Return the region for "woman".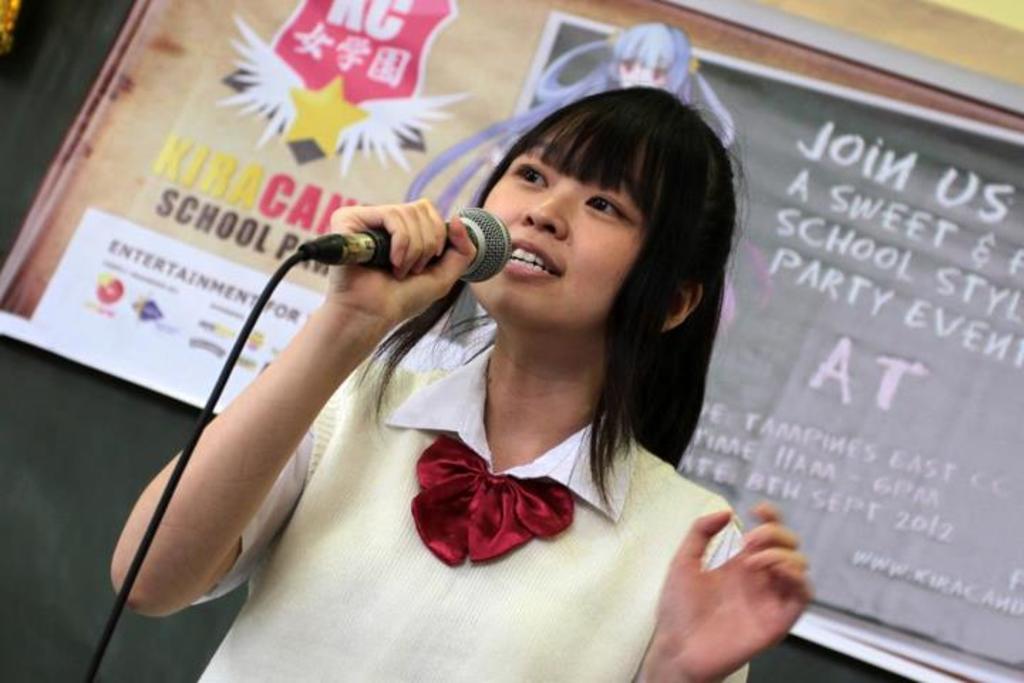
346,141,722,637.
